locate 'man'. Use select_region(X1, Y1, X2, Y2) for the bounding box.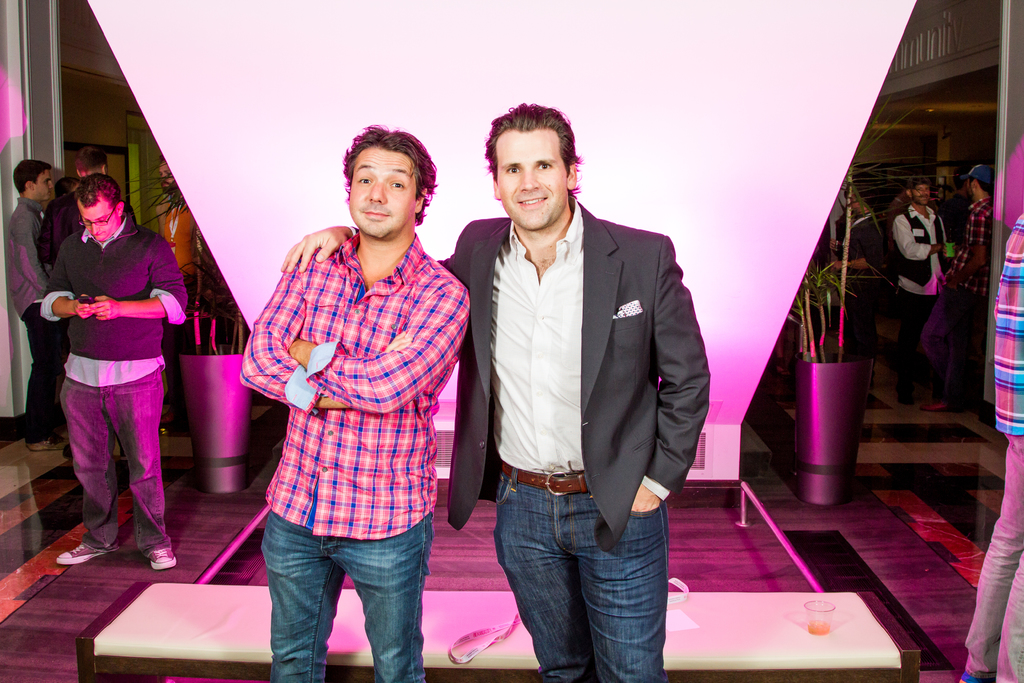
select_region(41, 171, 187, 570).
